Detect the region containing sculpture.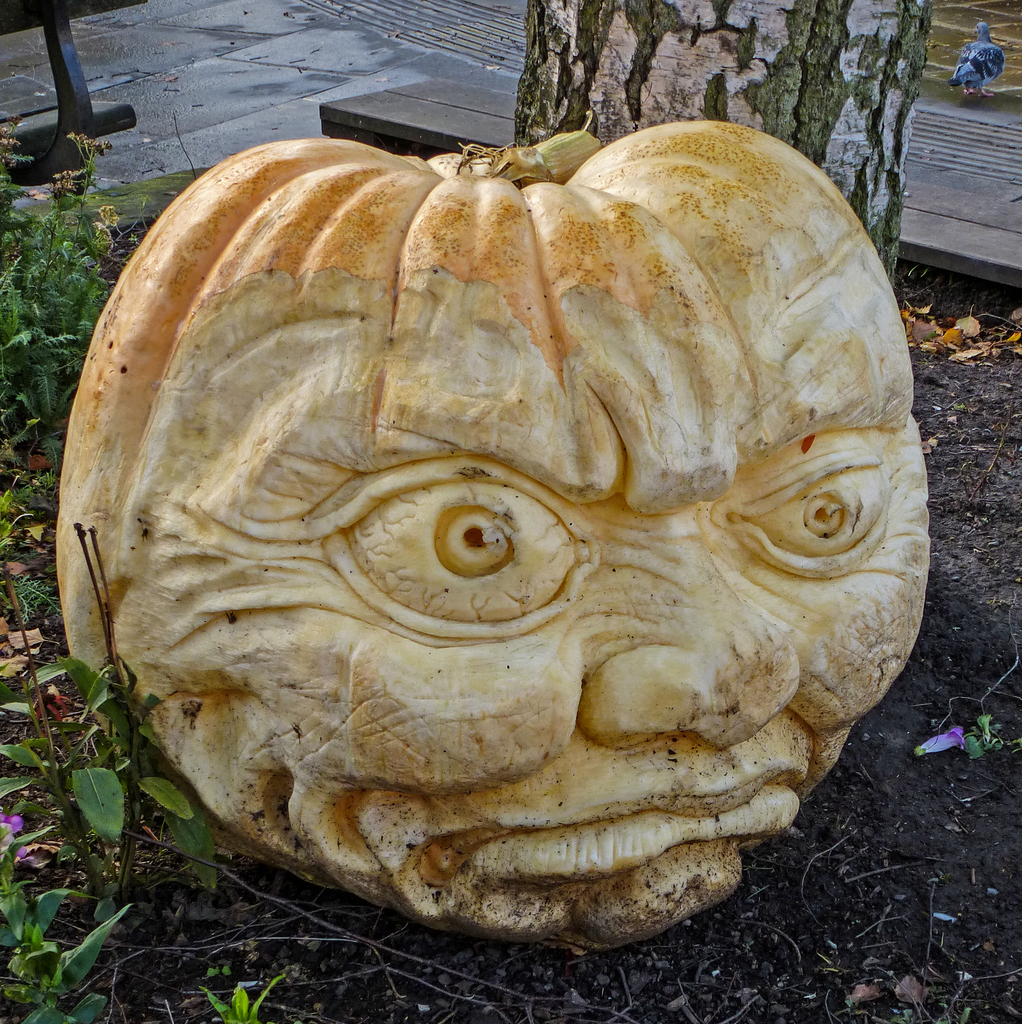
50 86 991 986.
